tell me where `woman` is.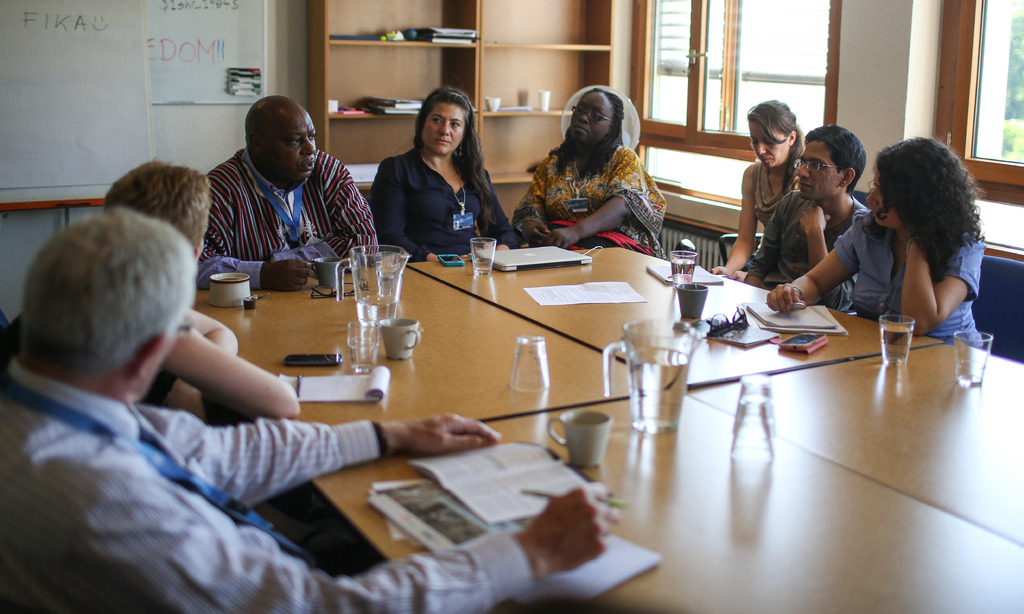
`woman` is at x1=714, y1=99, x2=811, y2=281.
